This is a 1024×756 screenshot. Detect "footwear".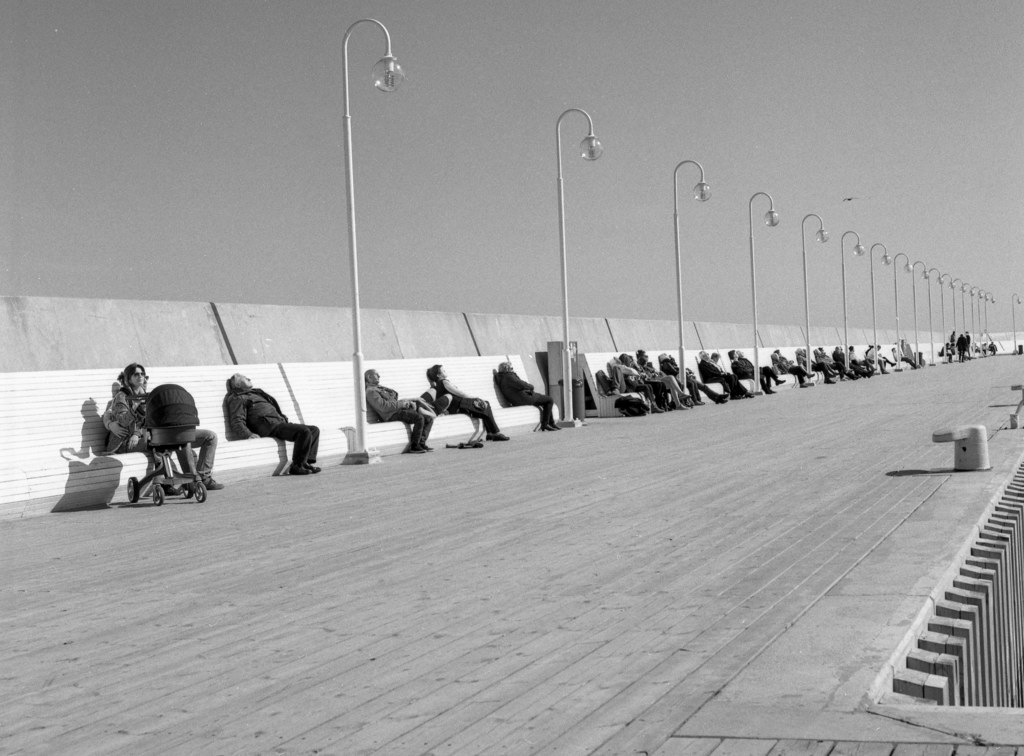
{"x1": 411, "y1": 442, "x2": 435, "y2": 452}.
